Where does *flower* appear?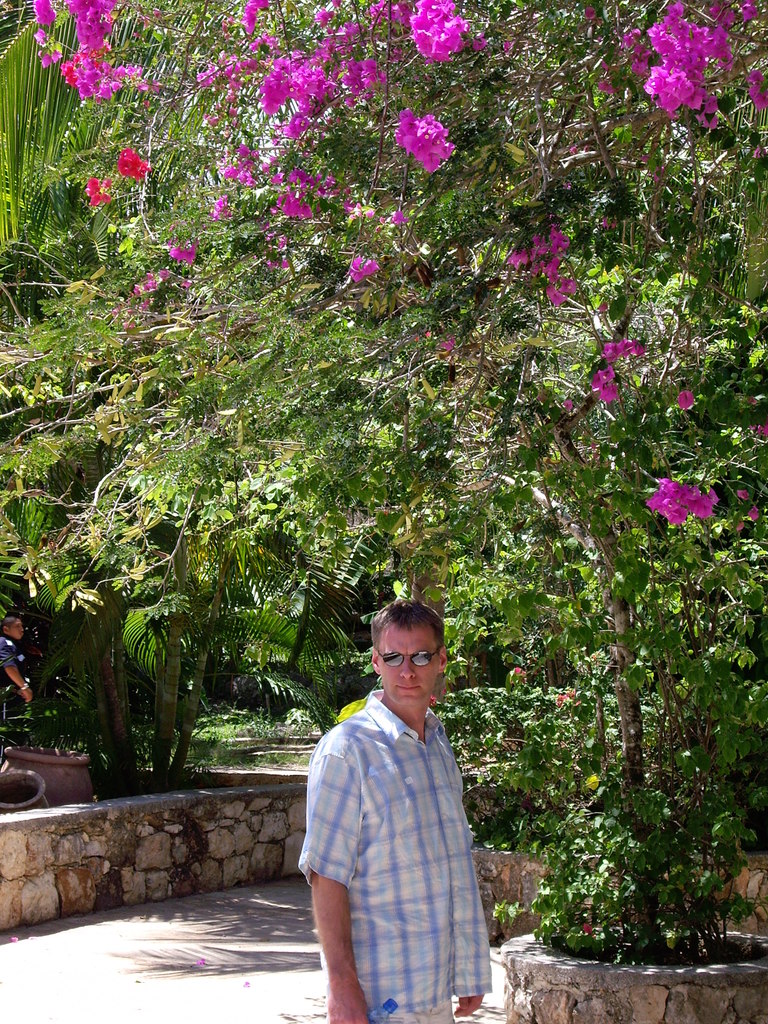
Appears at [567, 147, 578, 154].
